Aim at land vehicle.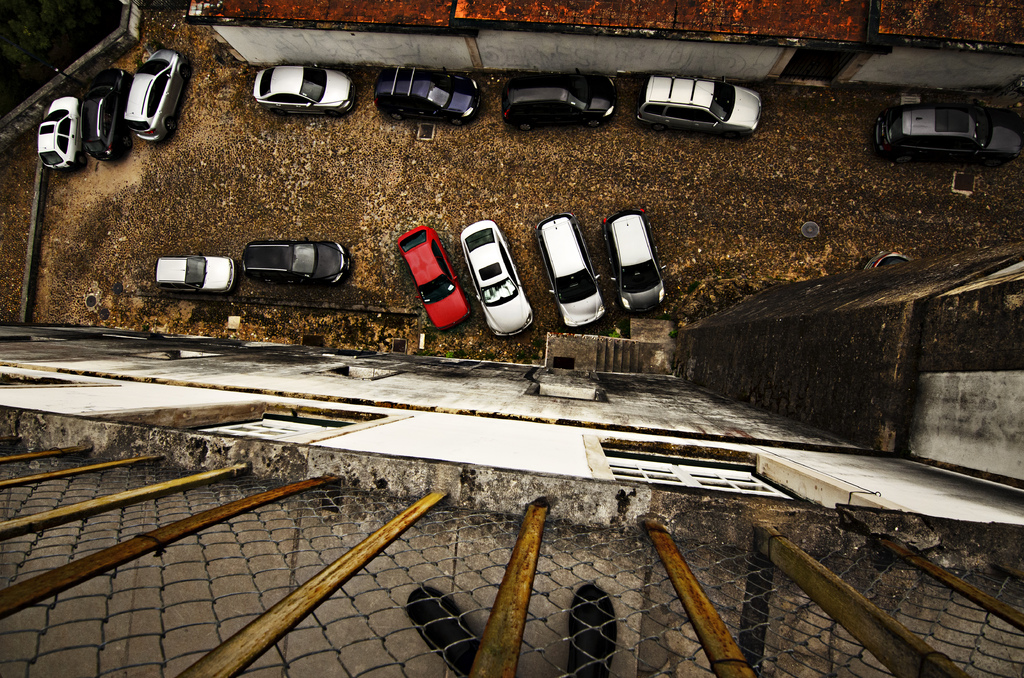
Aimed at [374,66,481,125].
